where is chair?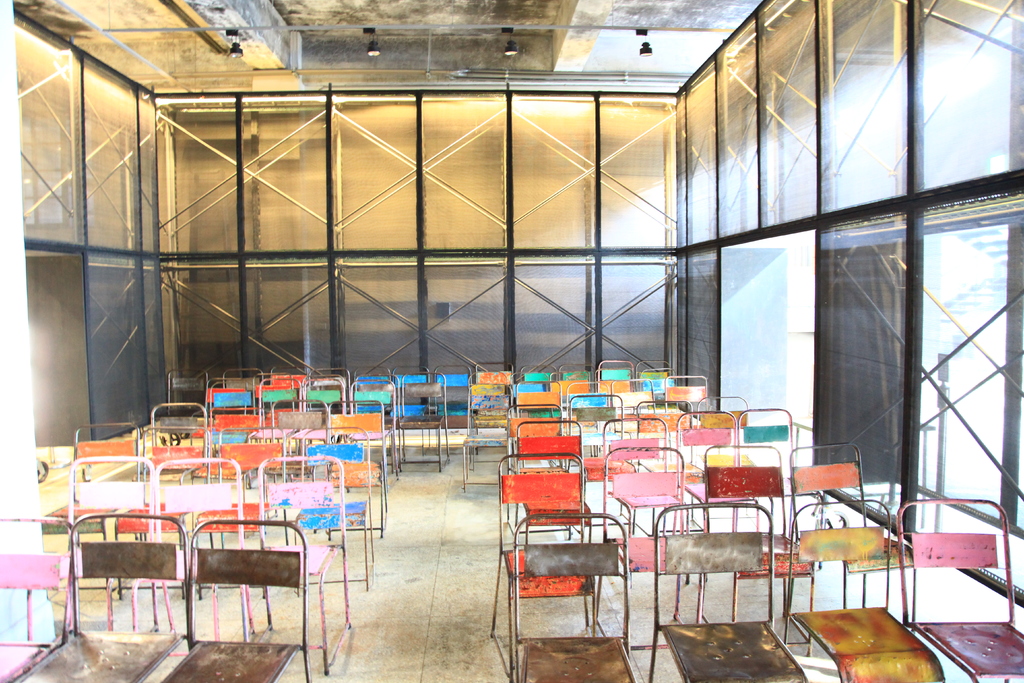
crop(519, 498, 640, 654).
